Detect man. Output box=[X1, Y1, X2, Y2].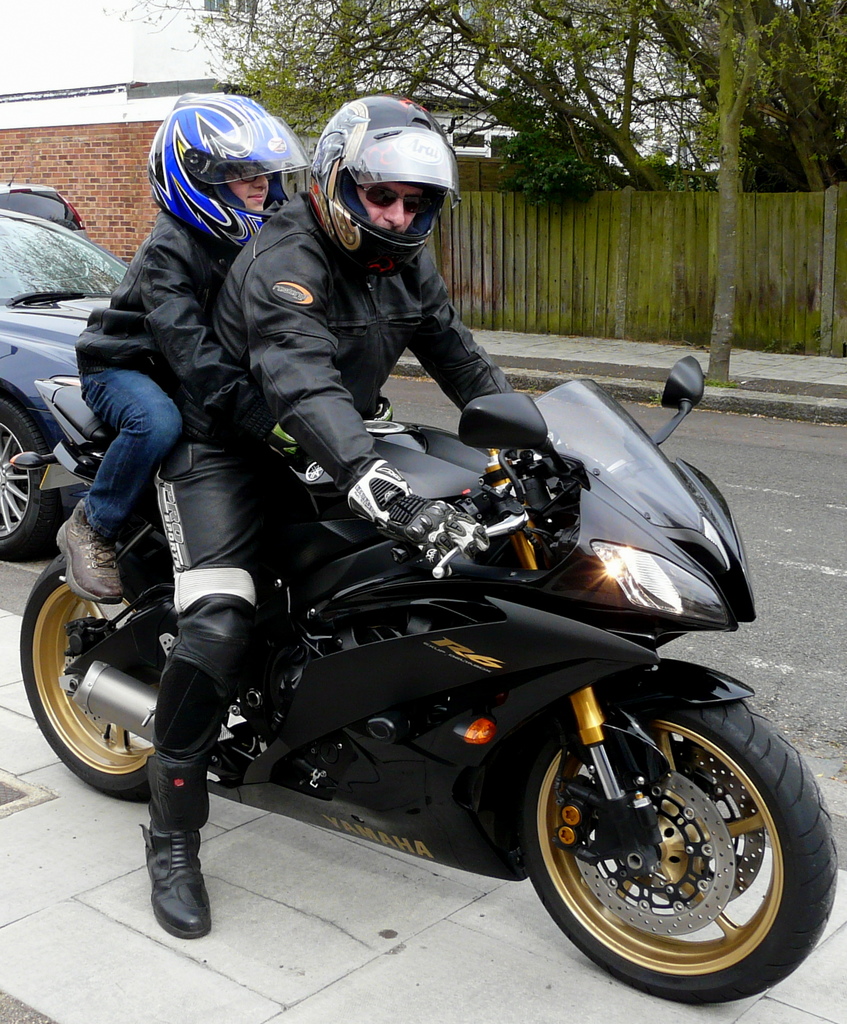
box=[150, 96, 585, 935].
